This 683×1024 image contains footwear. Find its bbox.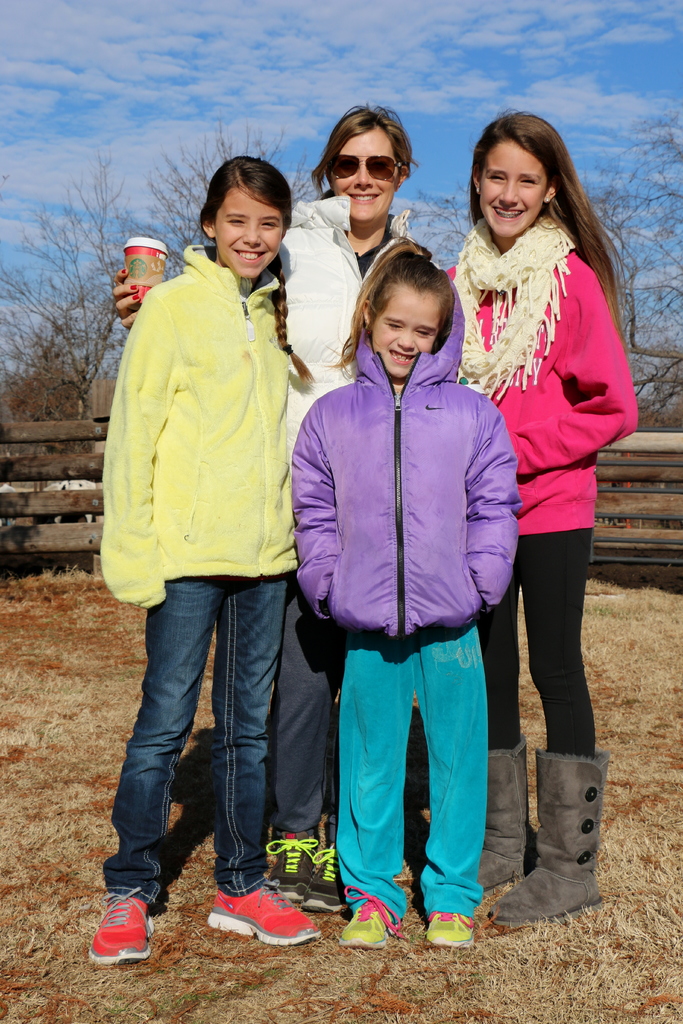
box=[475, 732, 542, 892].
